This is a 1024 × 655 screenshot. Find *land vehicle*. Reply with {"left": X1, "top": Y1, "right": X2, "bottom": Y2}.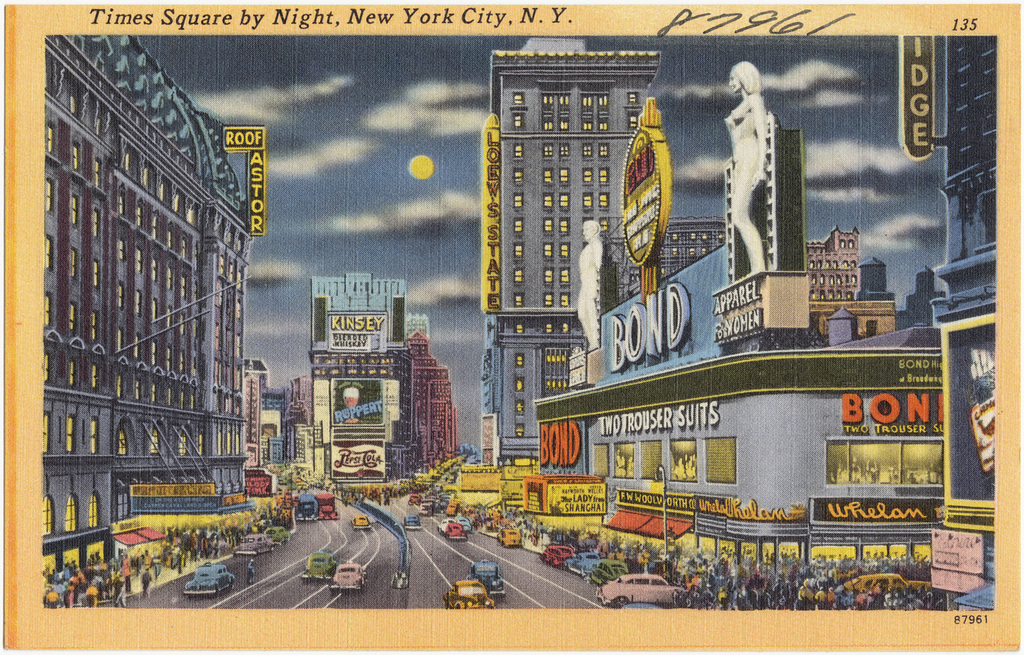
{"left": 403, "top": 512, "right": 425, "bottom": 534}.
